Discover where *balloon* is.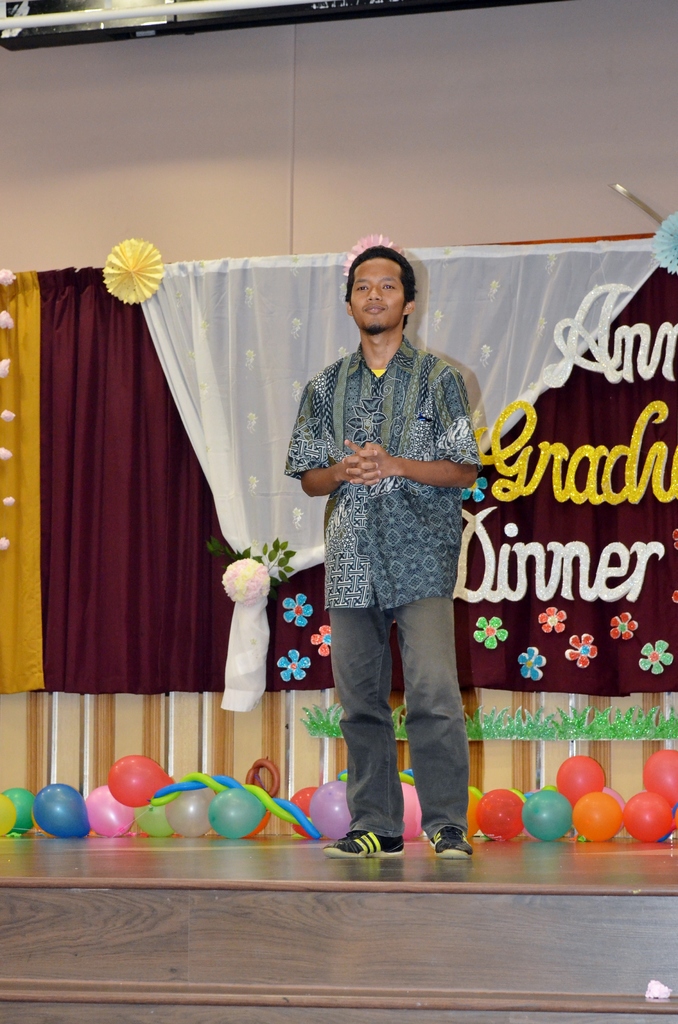
Discovered at 556,755,605,803.
